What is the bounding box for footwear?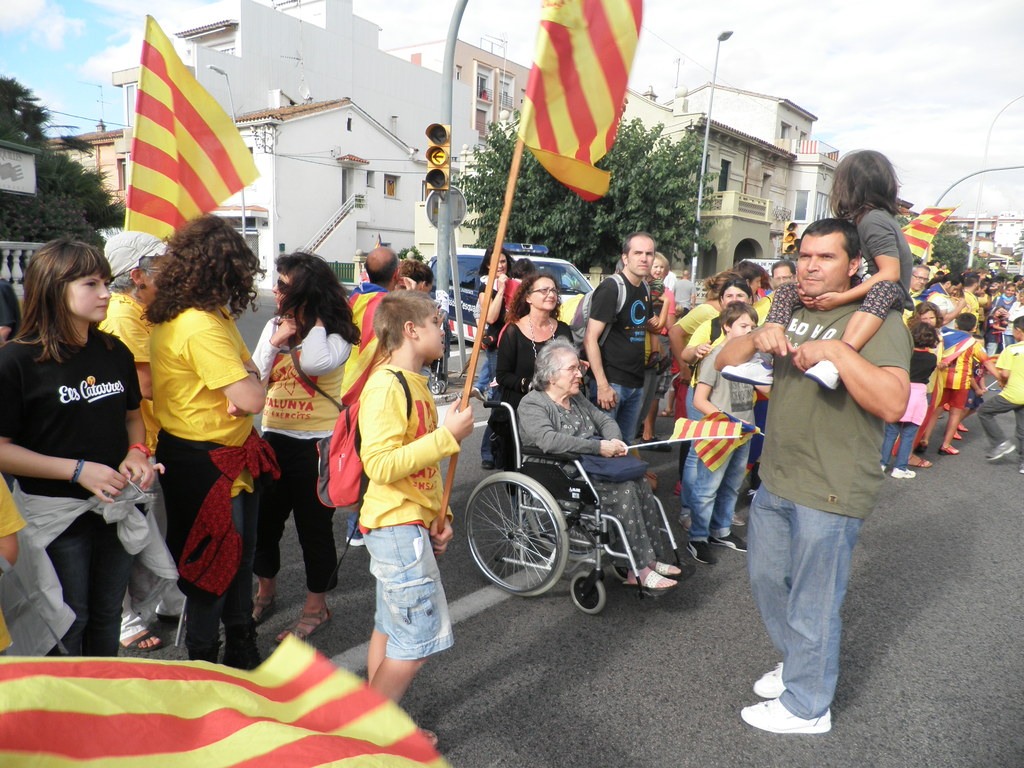
l=156, t=612, r=187, b=623.
